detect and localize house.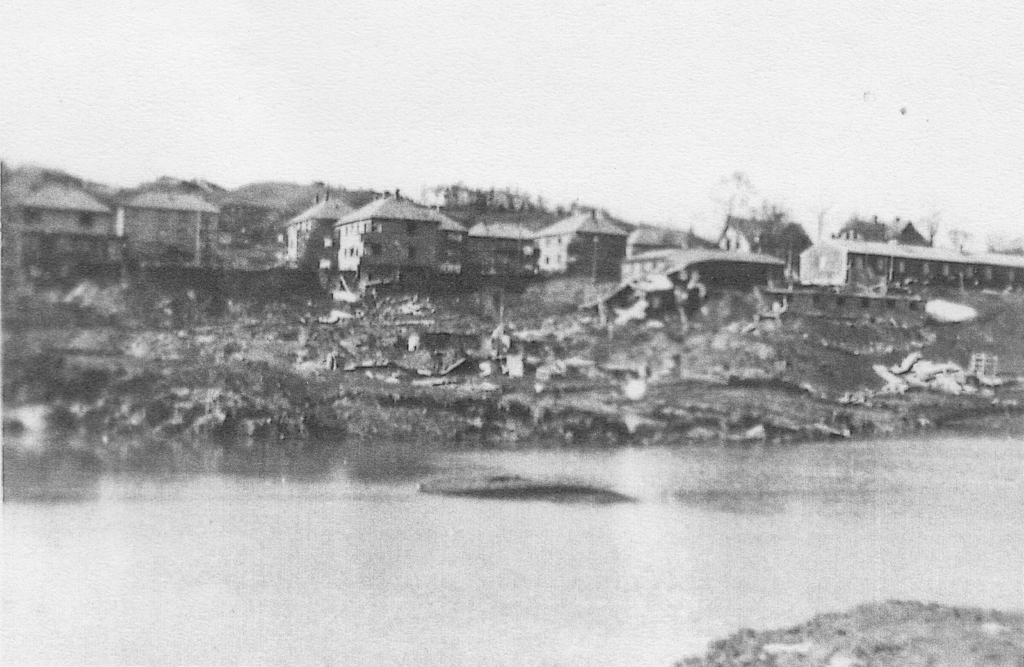
Localized at detection(787, 236, 1023, 284).
